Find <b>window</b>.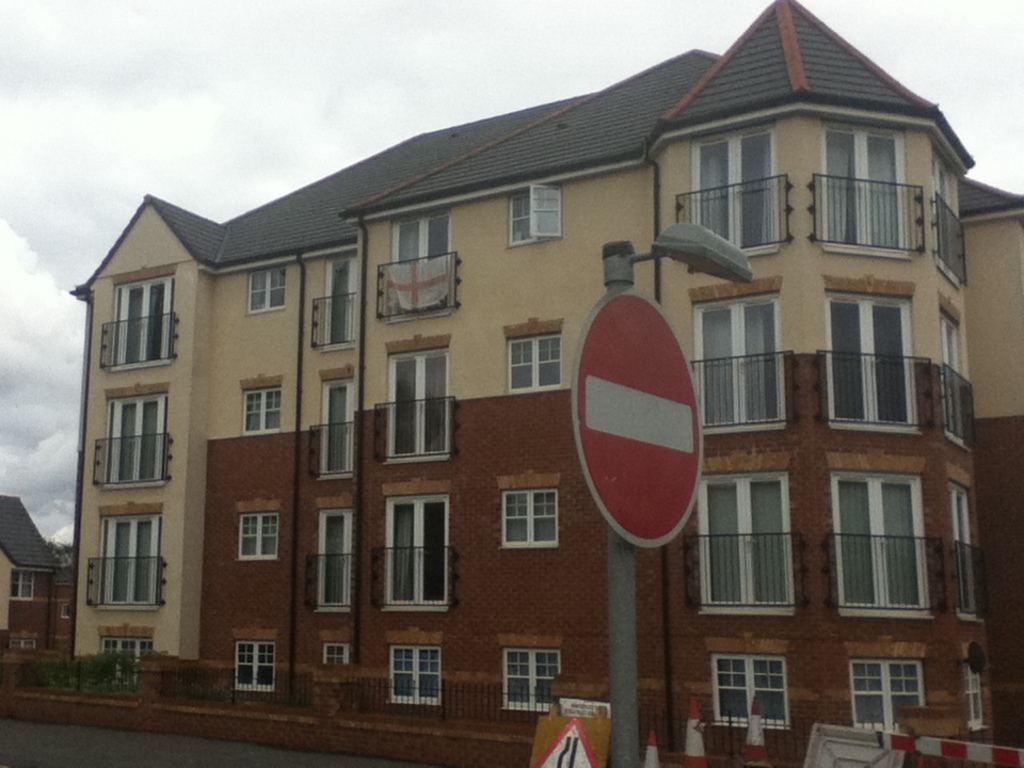
bbox=[503, 183, 556, 250].
